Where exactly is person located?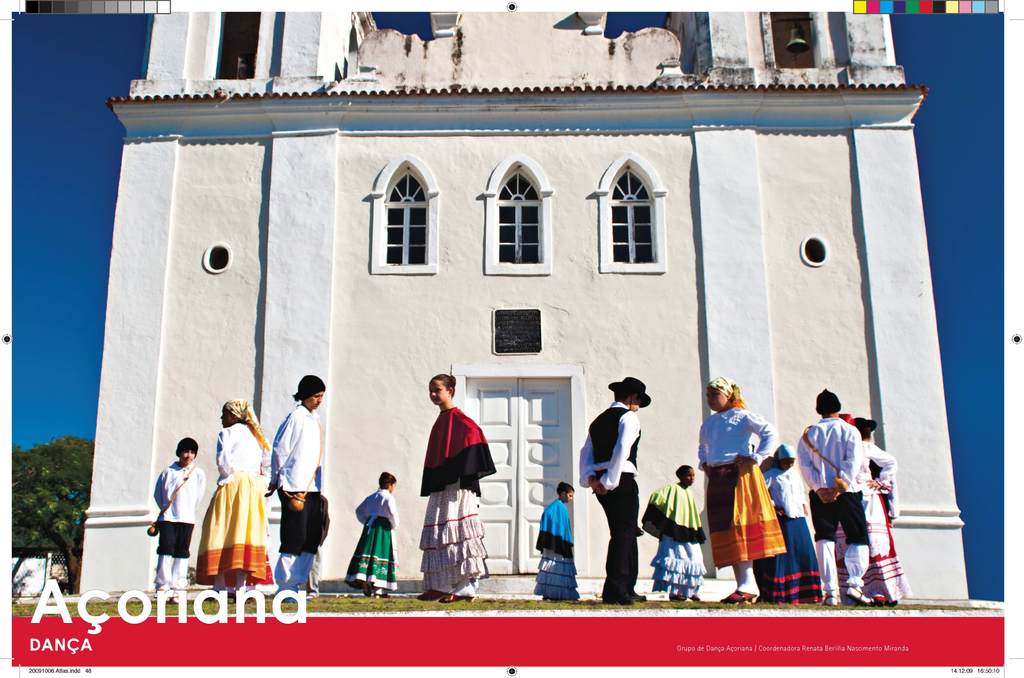
Its bounding box is 679, 366, 789, 606.
